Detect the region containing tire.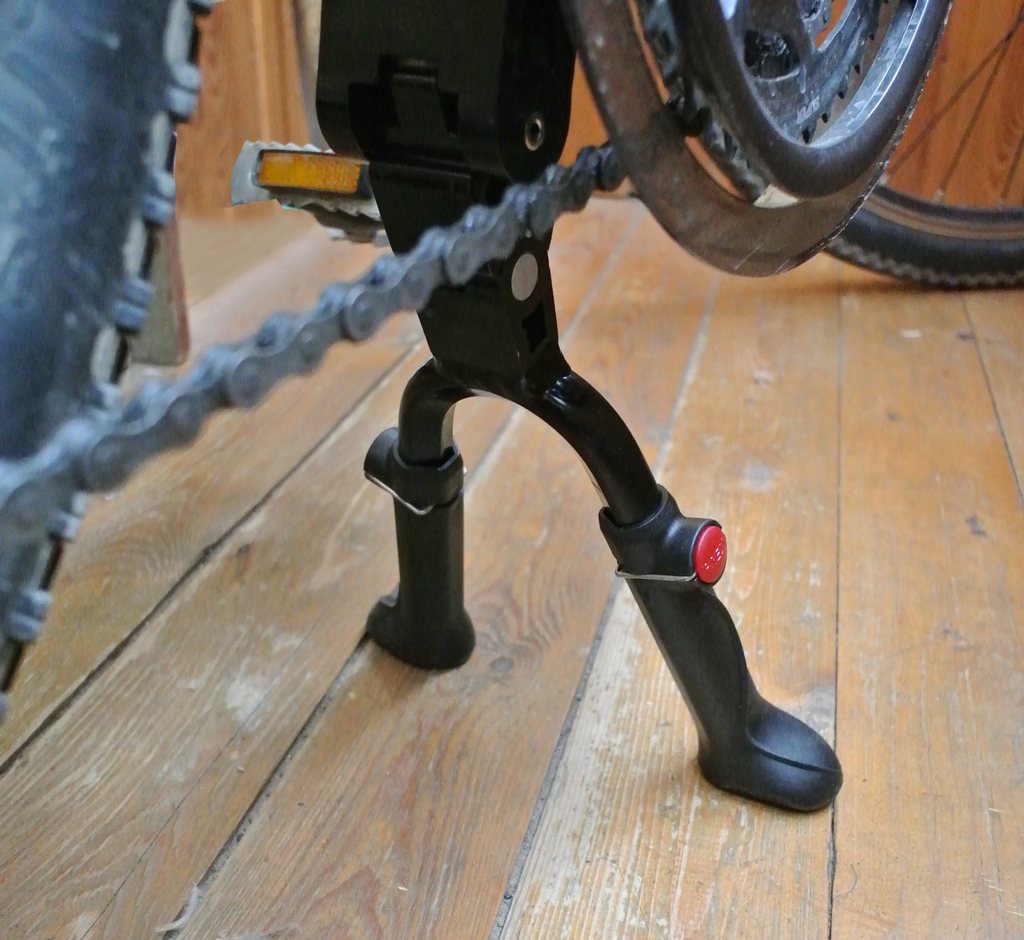
Rect(0, 0, 212, 689).
